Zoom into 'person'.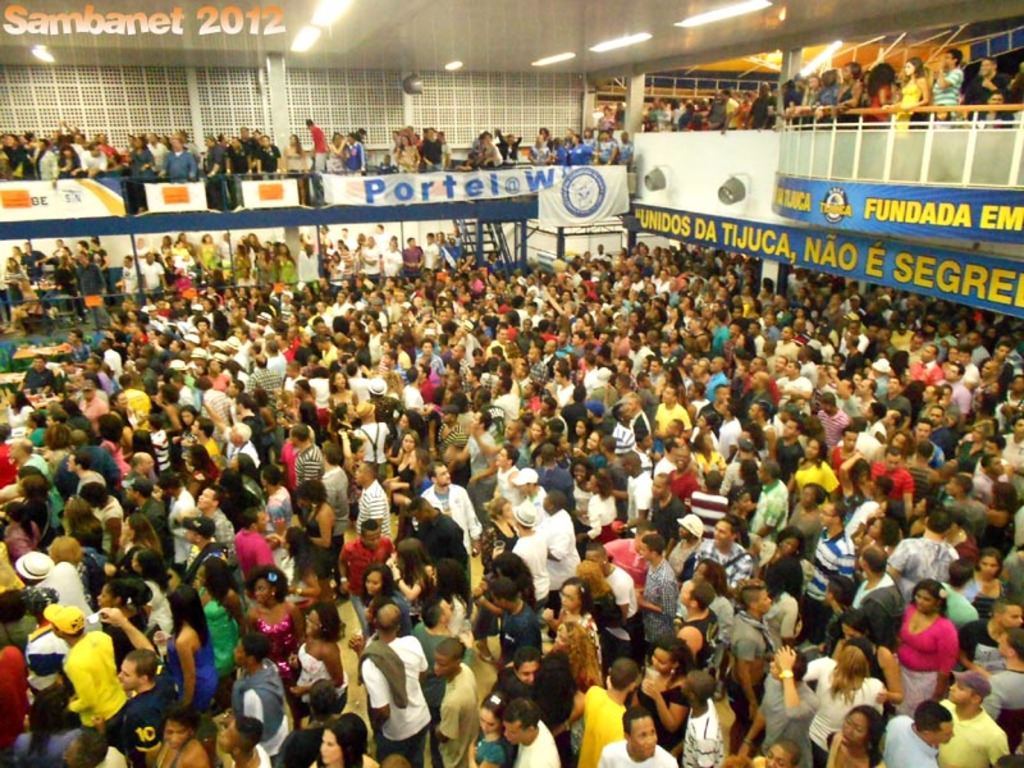
Zoom target: box(156, 713, 216, 767).
